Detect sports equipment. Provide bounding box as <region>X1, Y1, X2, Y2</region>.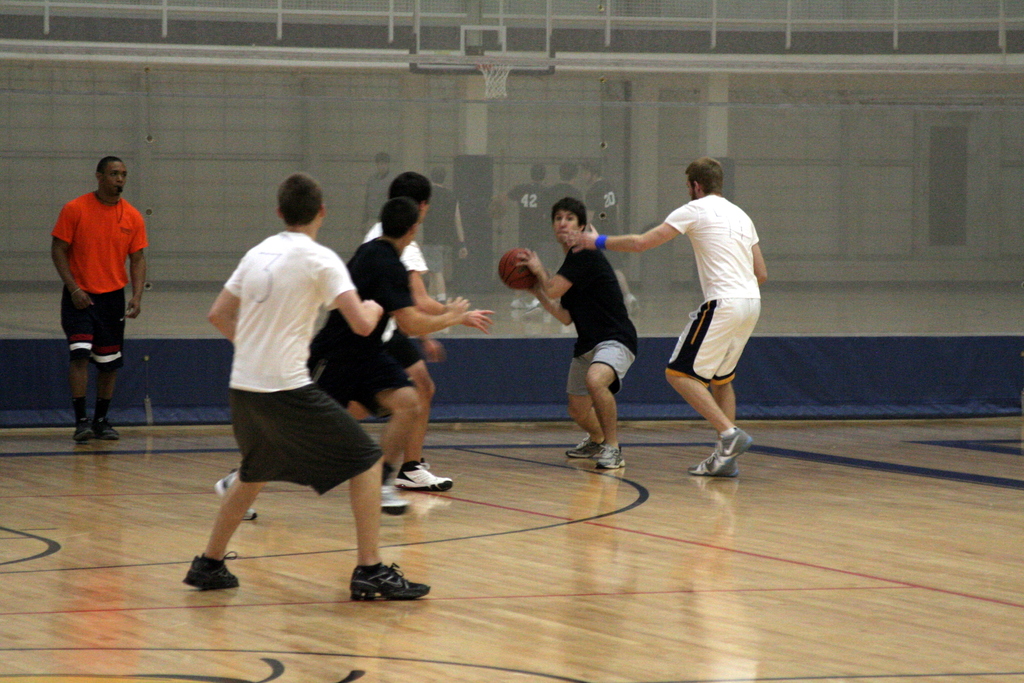
<region>499, 247, 537, 290</region>.
